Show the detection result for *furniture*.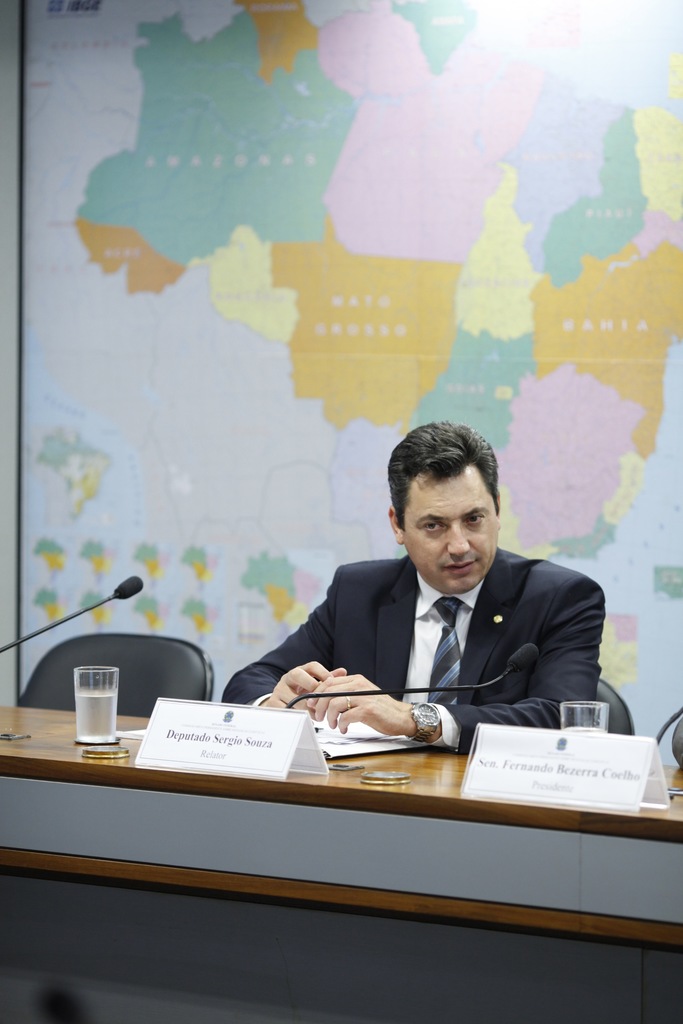
pyautogui.locateOnScreen(652, 707, 682, 770).
